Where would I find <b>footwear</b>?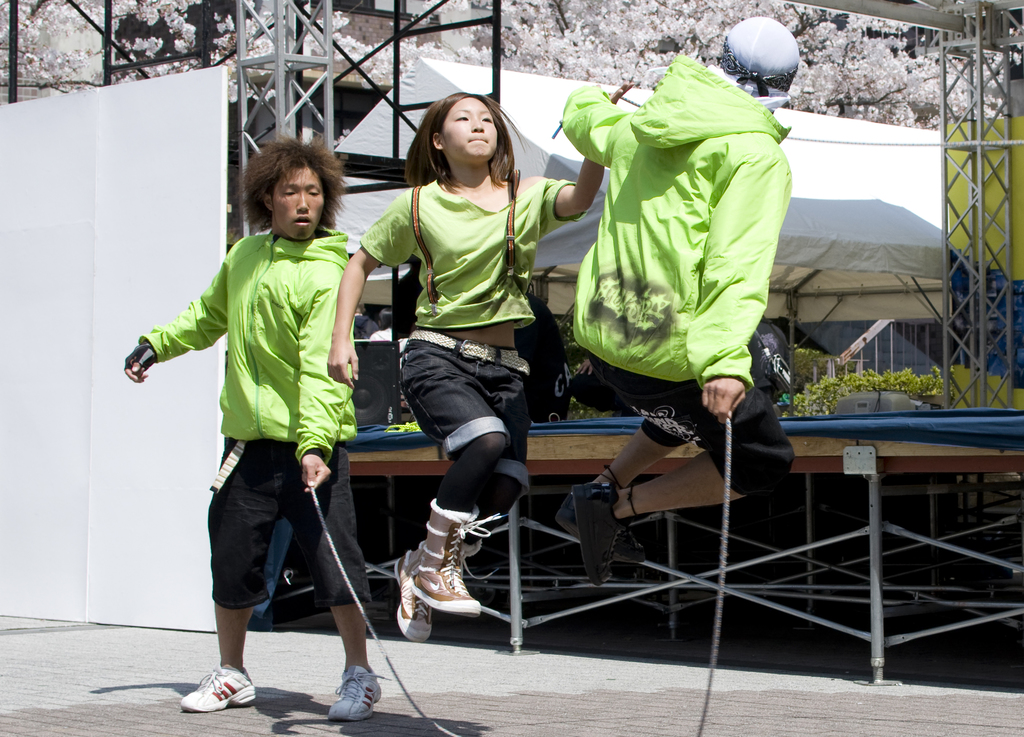
At locate(391, 534, 504, 648).
